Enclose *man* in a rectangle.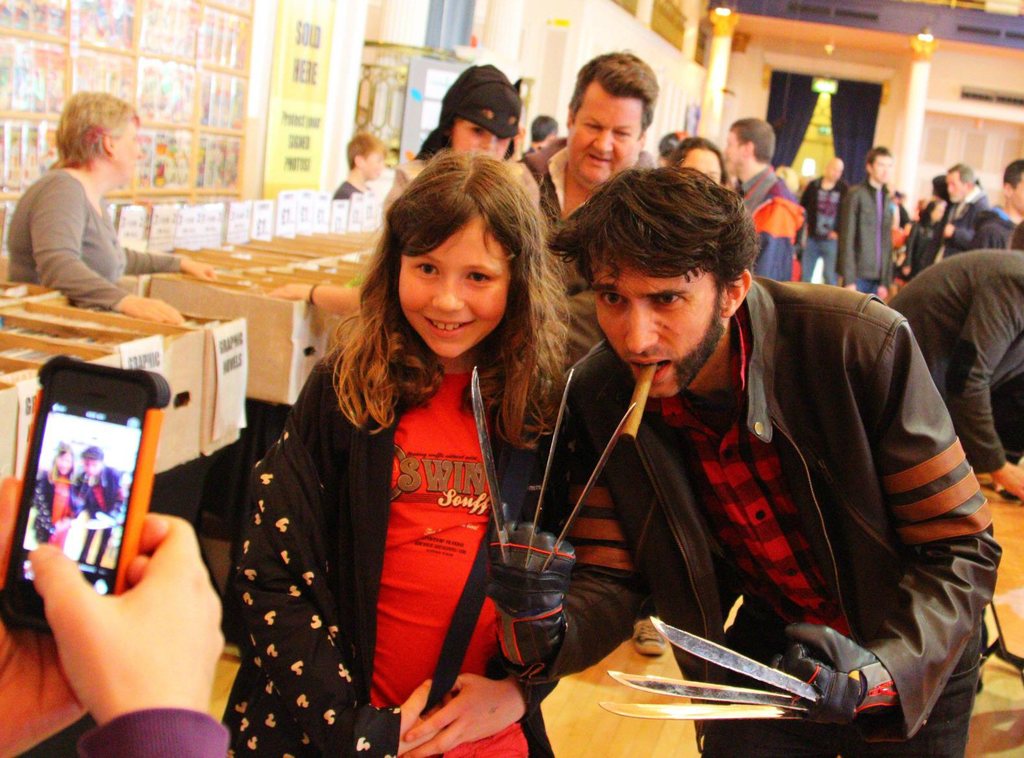
<region>967, 160, 1023, 247</region>.
